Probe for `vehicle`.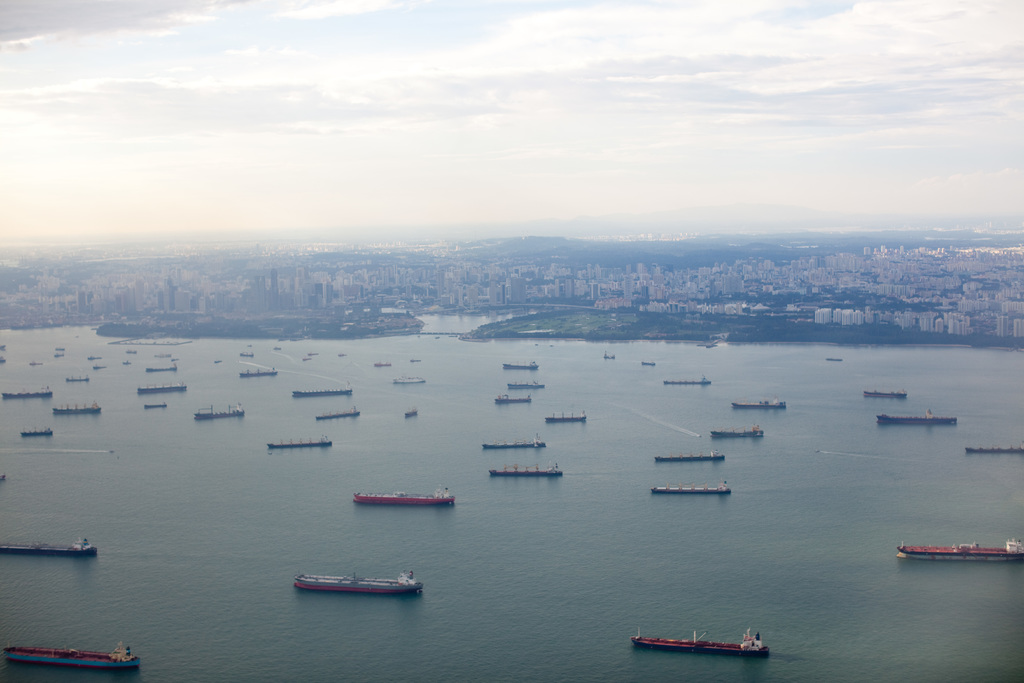
Probe result: crop(289, 389, 352, 397).
